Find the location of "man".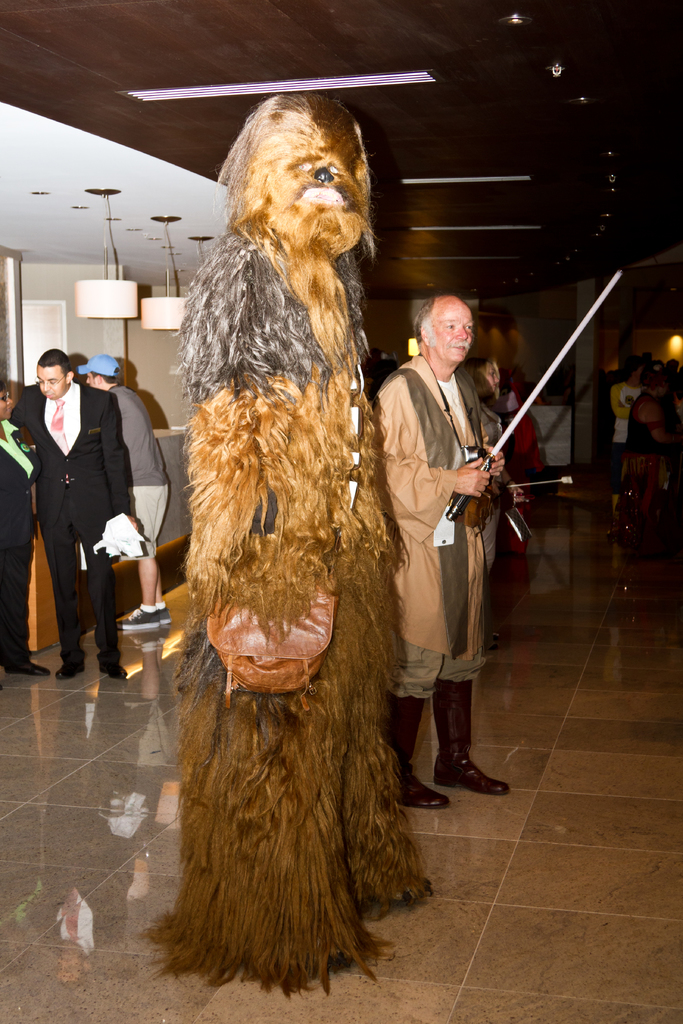
Location: (x1=360, y1=347, x2=397, y2=387).
